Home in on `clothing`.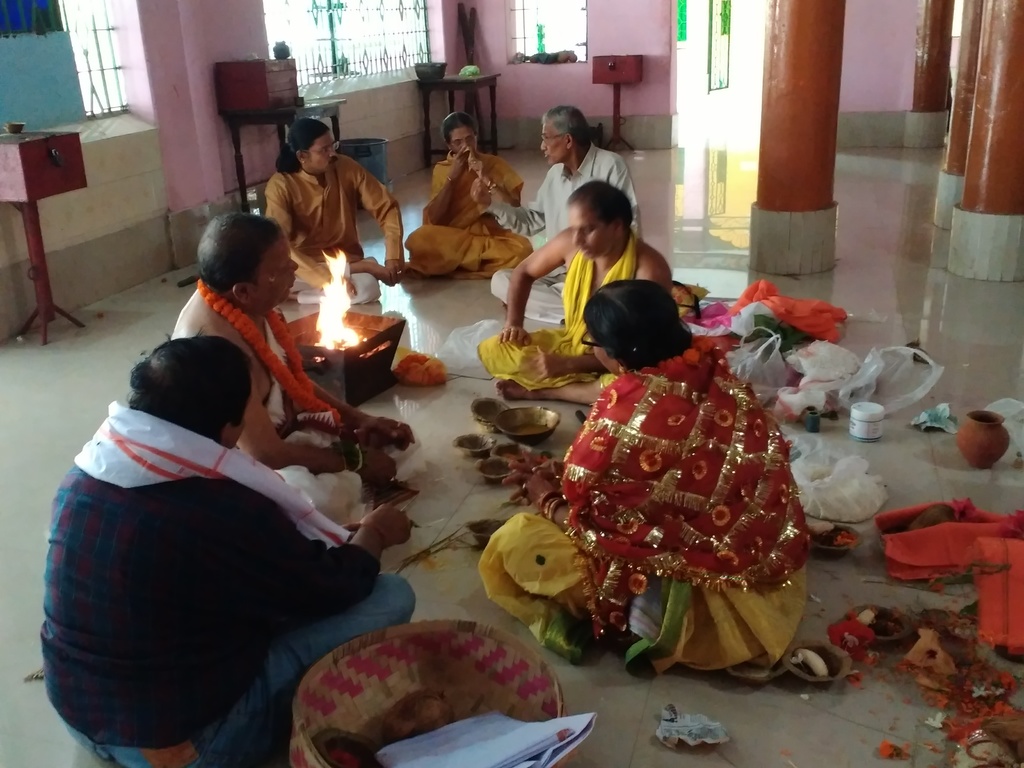
Homed in at detection(480, 250, 651, 383).
